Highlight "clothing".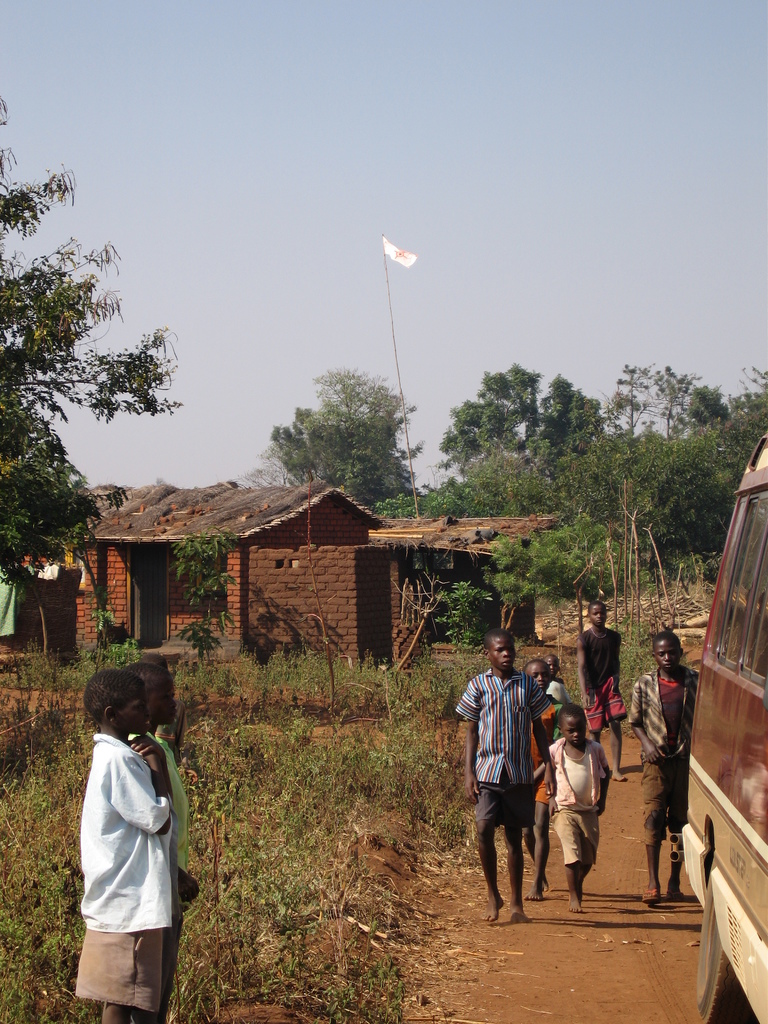
Highlighted region: 582, 628, 622, 733.
